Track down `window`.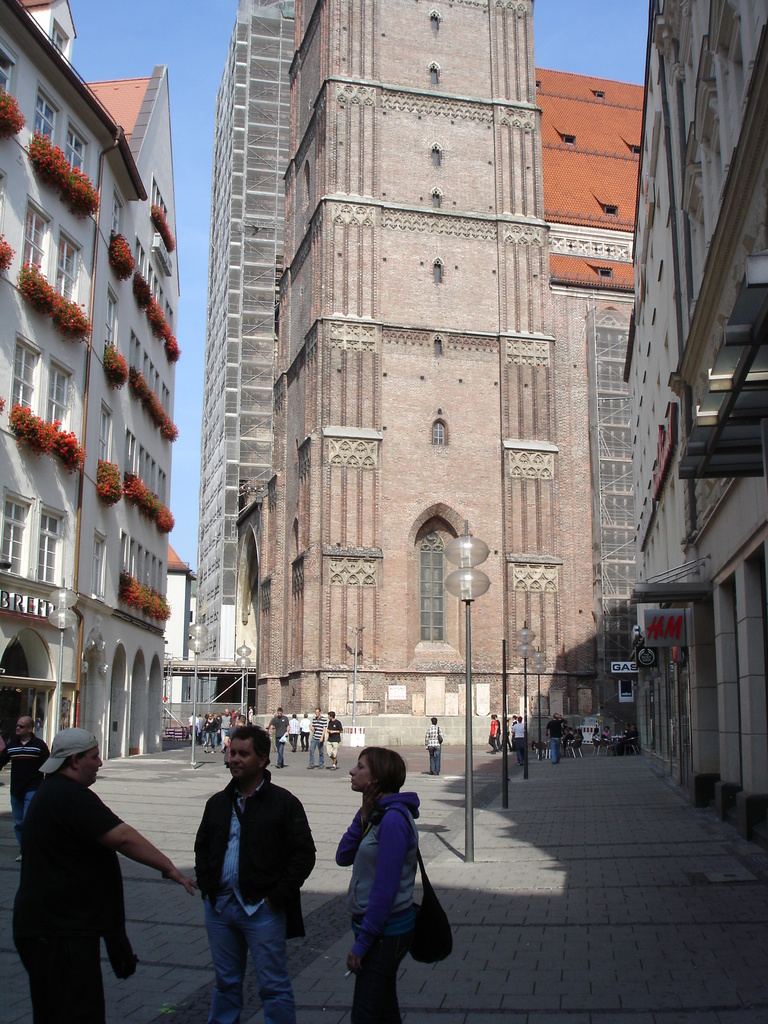
Tracked to BBox(67, 125, 84, 181).
